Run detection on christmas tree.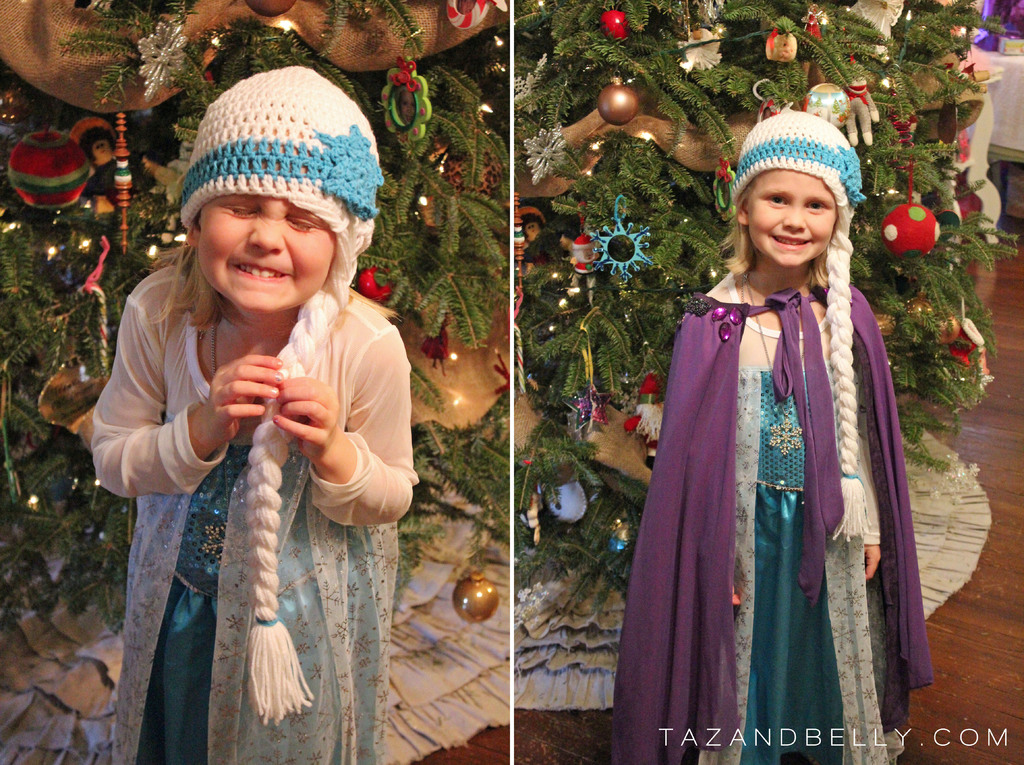
Result: l=510, t=0, r=1023, b=604.
